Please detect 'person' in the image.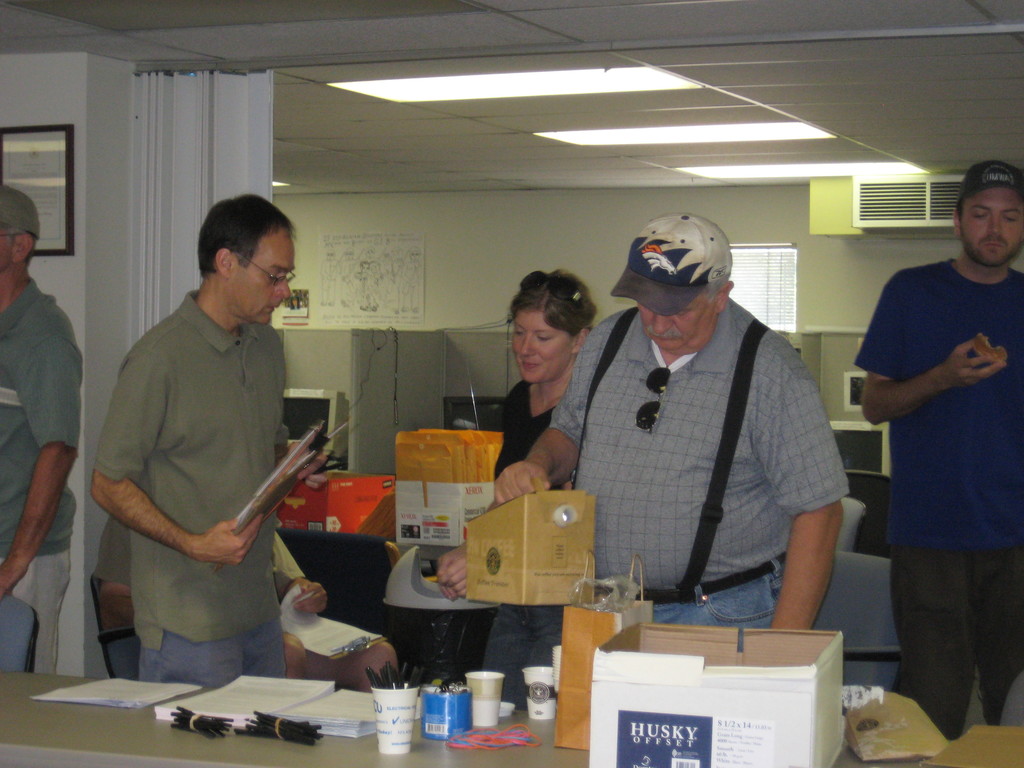
region(87, 193, 332, 689).
